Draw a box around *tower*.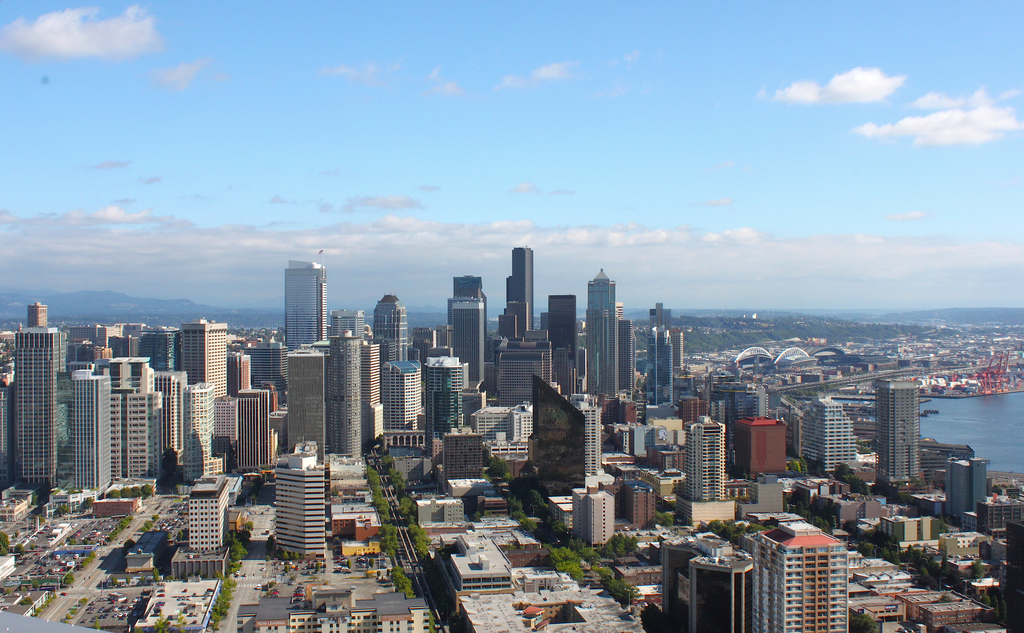
(617,416,633,464).
